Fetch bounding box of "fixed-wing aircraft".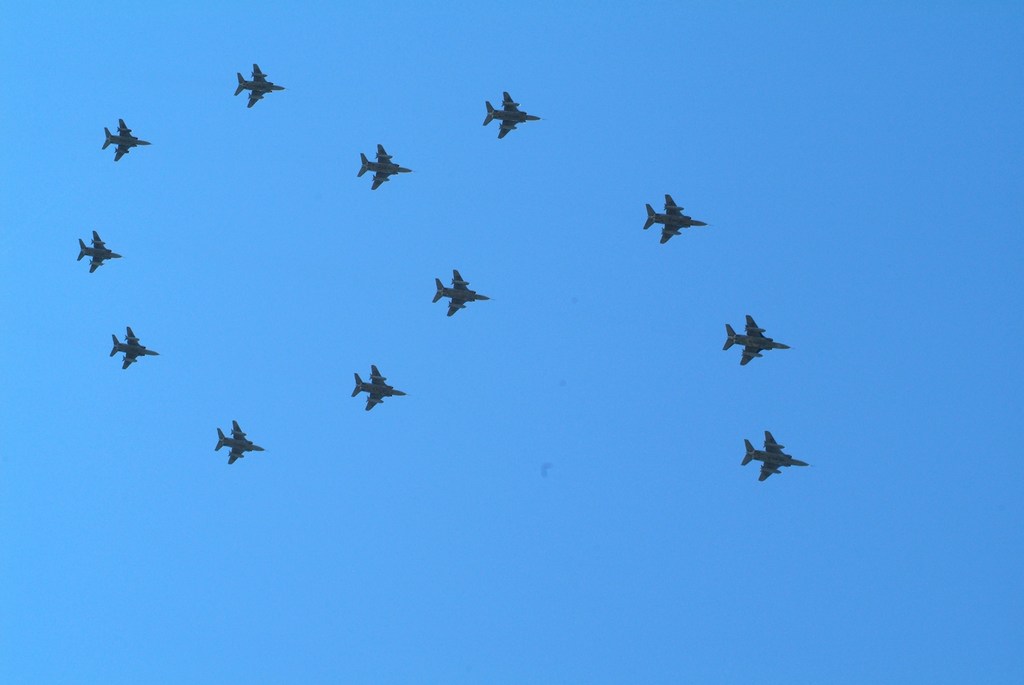
Bbox: rect(716, 312, 791, 371).
